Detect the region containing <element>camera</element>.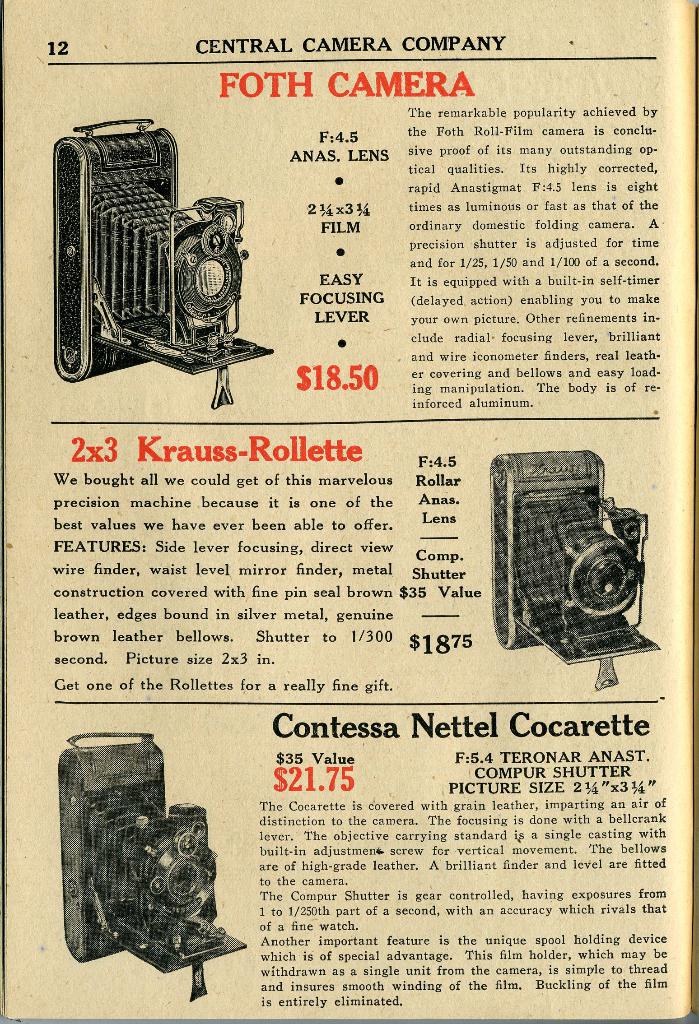
l=63, t=725, r=251, b=1004.
